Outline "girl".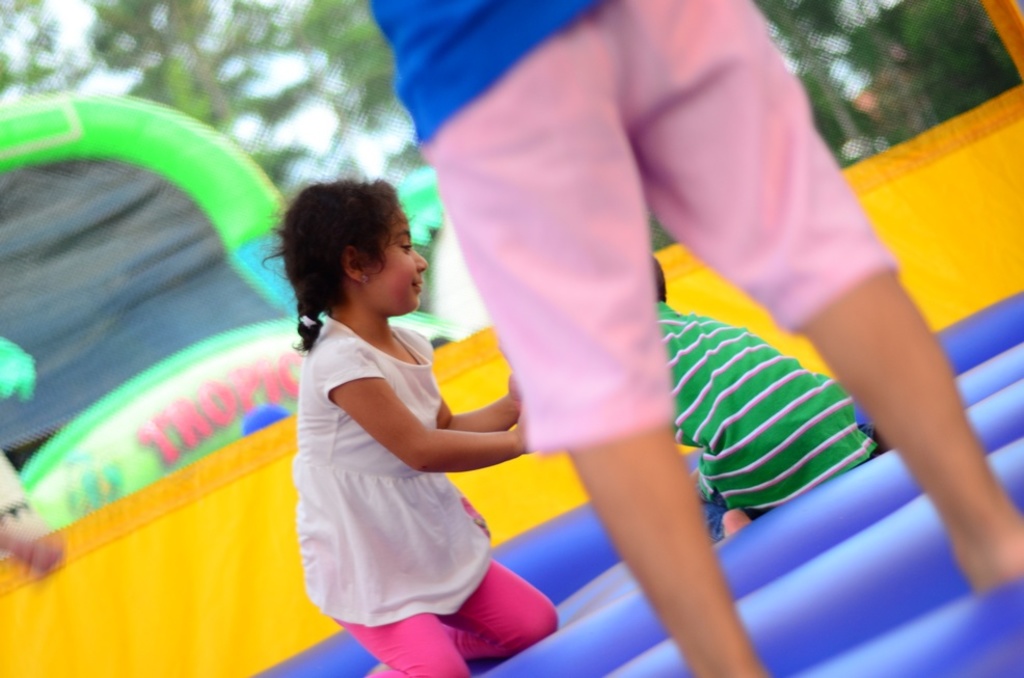
Outline: {"x1": 249, "y1": 162, "x2": 535, "y2": 677}.
